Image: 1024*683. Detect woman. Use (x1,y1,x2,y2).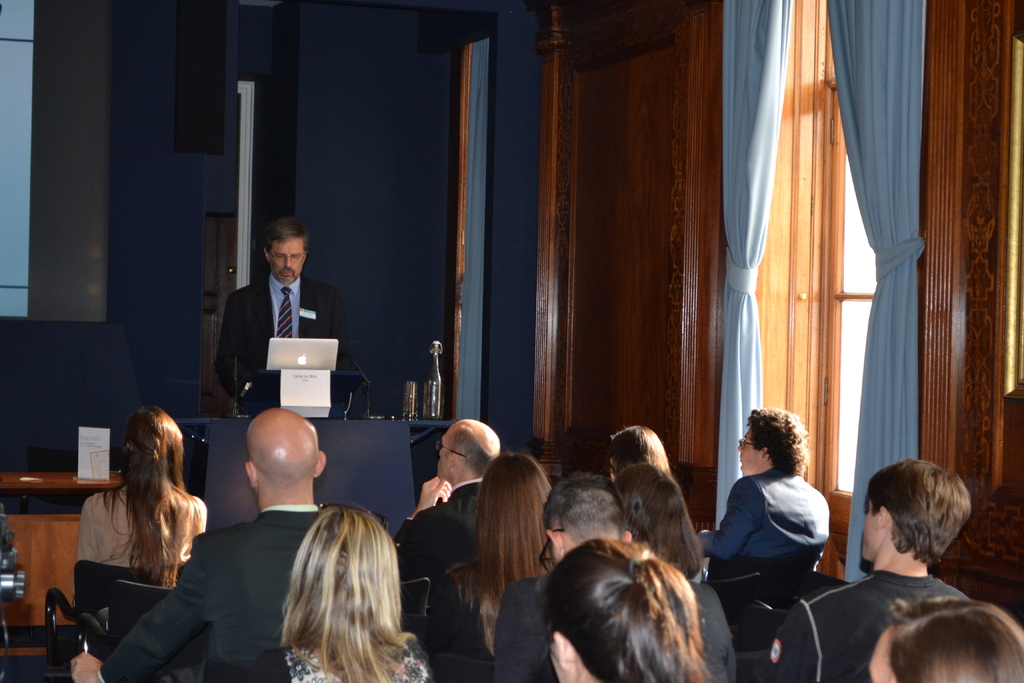
(610,425,671,484).
